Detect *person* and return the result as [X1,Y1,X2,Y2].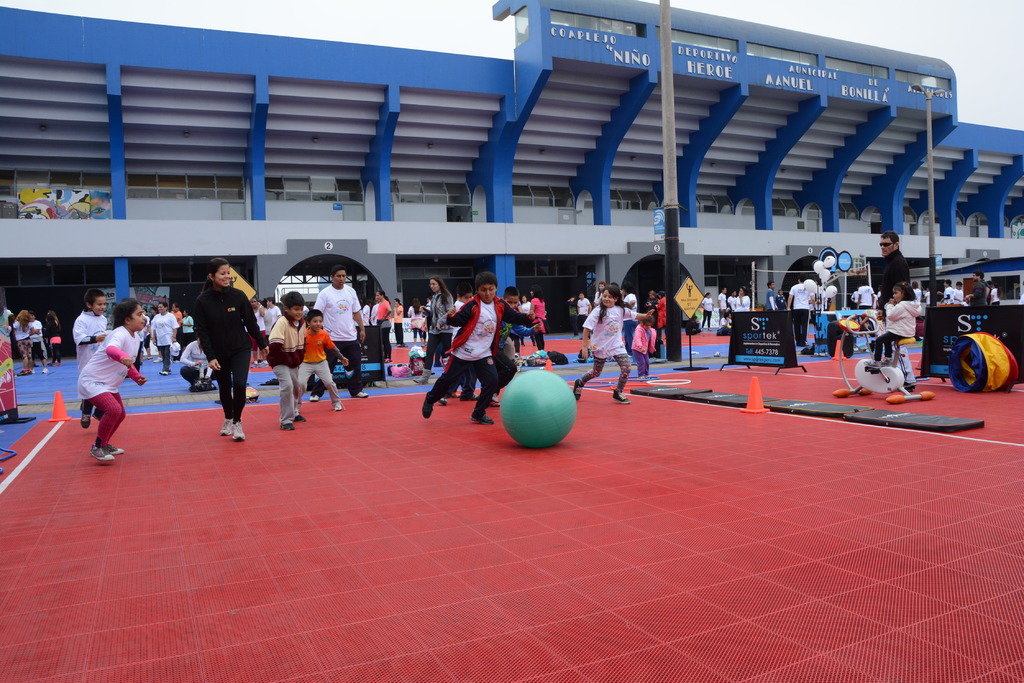
[406,296,426,346].
